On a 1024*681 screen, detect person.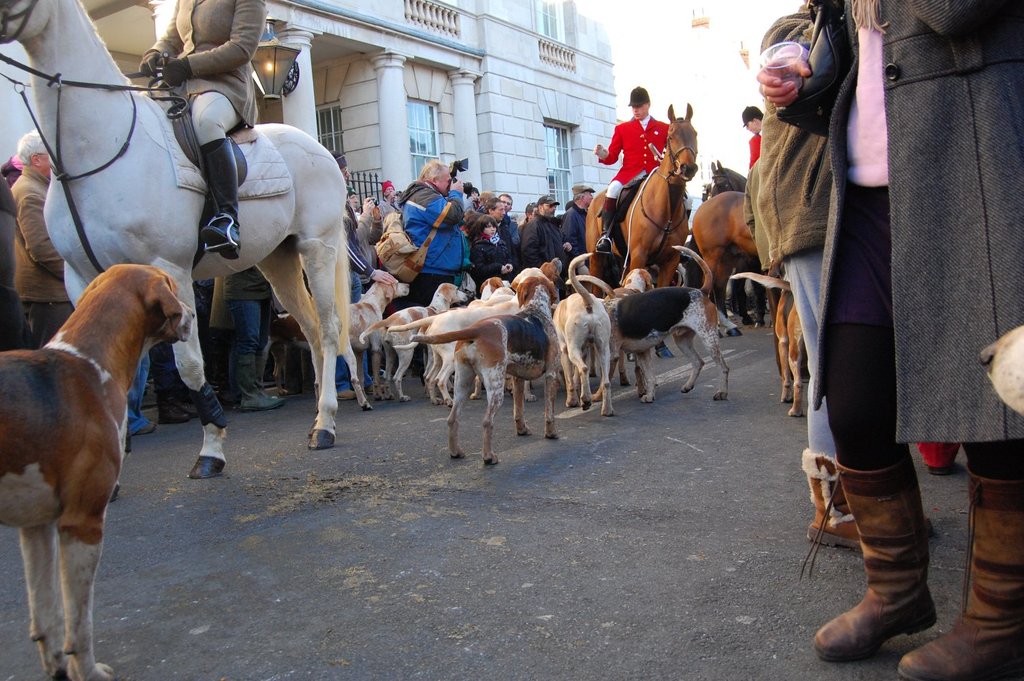
bbox=[741, 105, 764, 168].
